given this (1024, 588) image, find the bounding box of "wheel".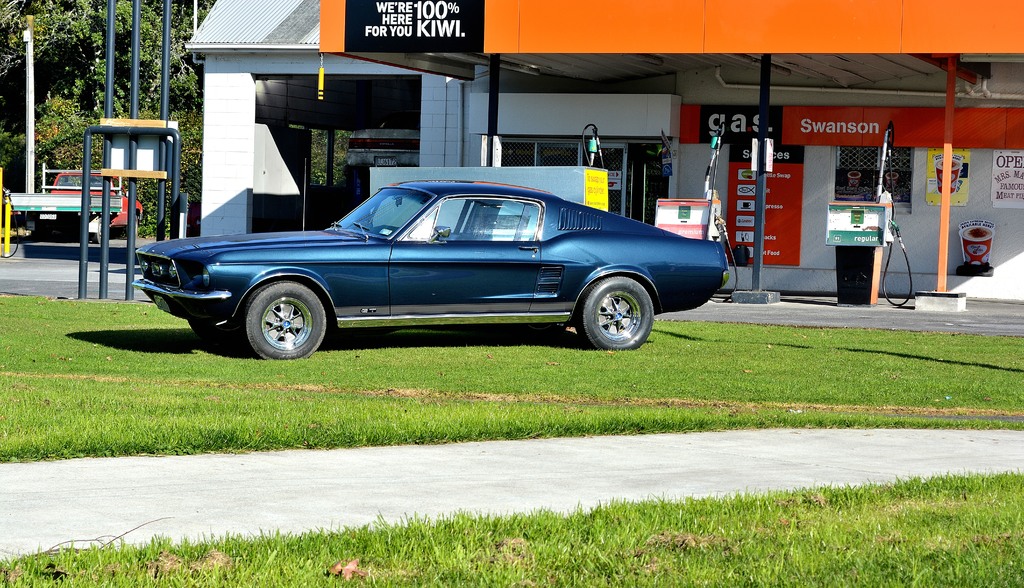
(566,266,659,334).
